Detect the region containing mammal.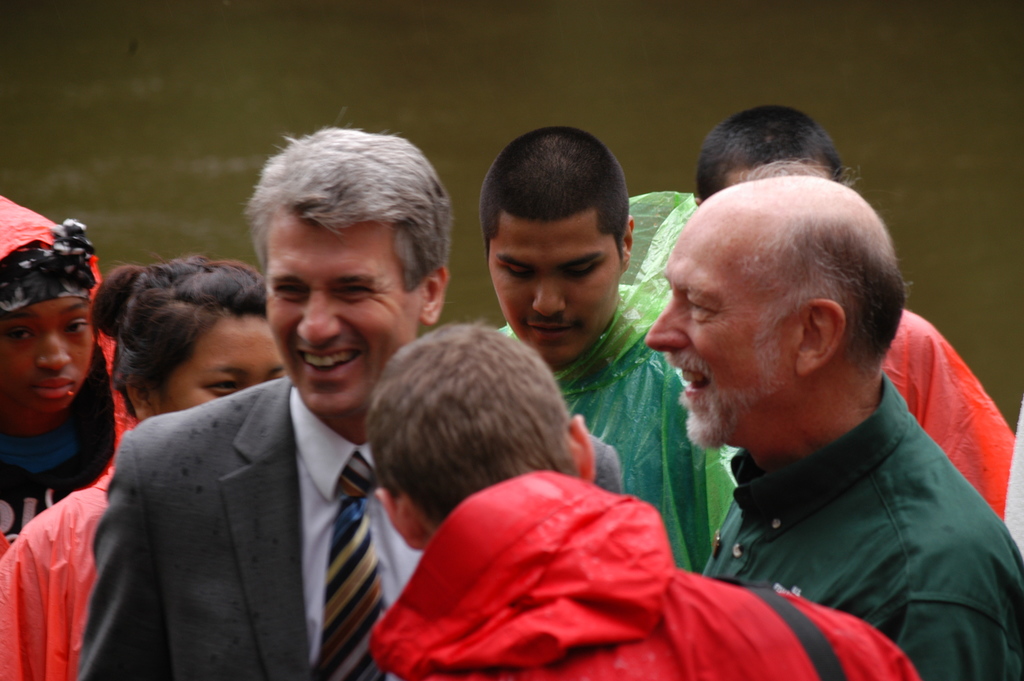
rect(477, 121, 734, 568).
